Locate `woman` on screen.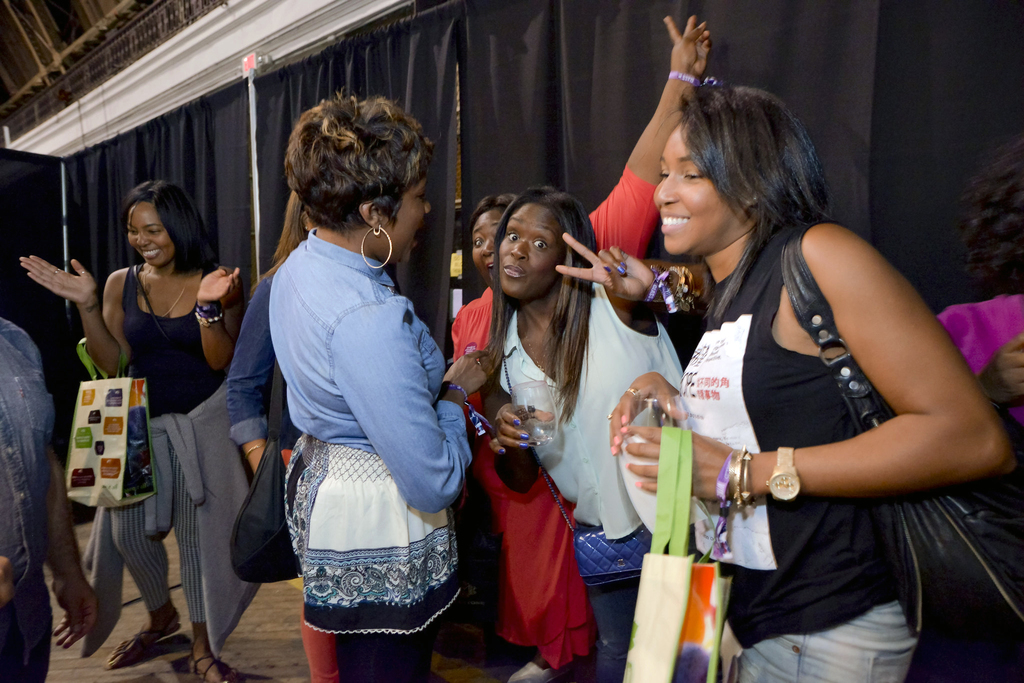
On screen at [x1=604, y1=77, x2=1023, y2=682].
